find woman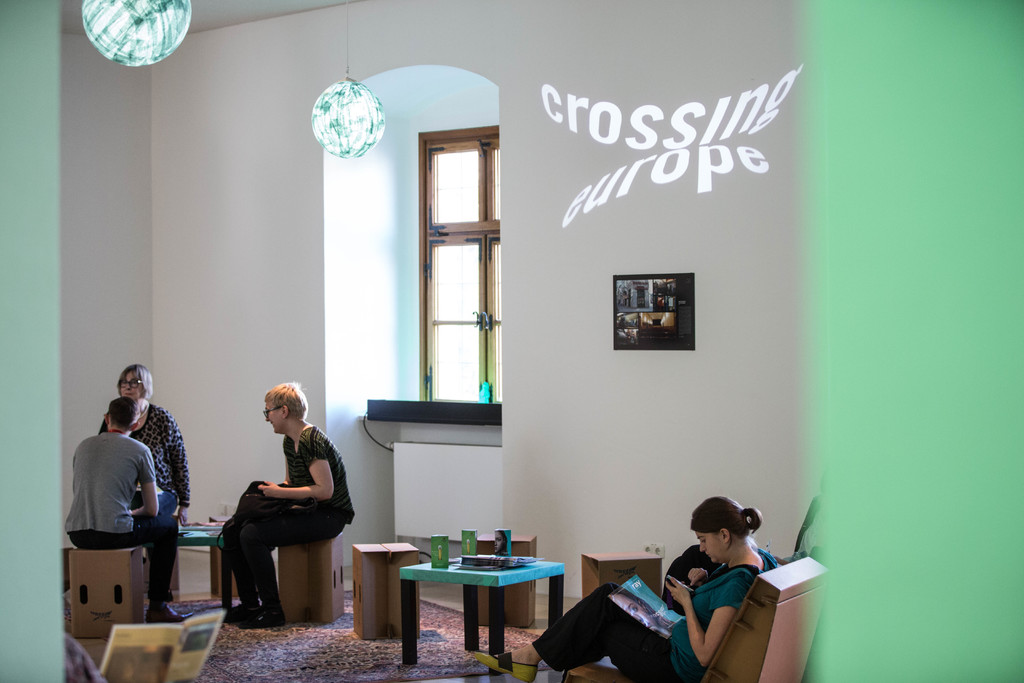
[left=465, top=491, right=786, bottom=682]
